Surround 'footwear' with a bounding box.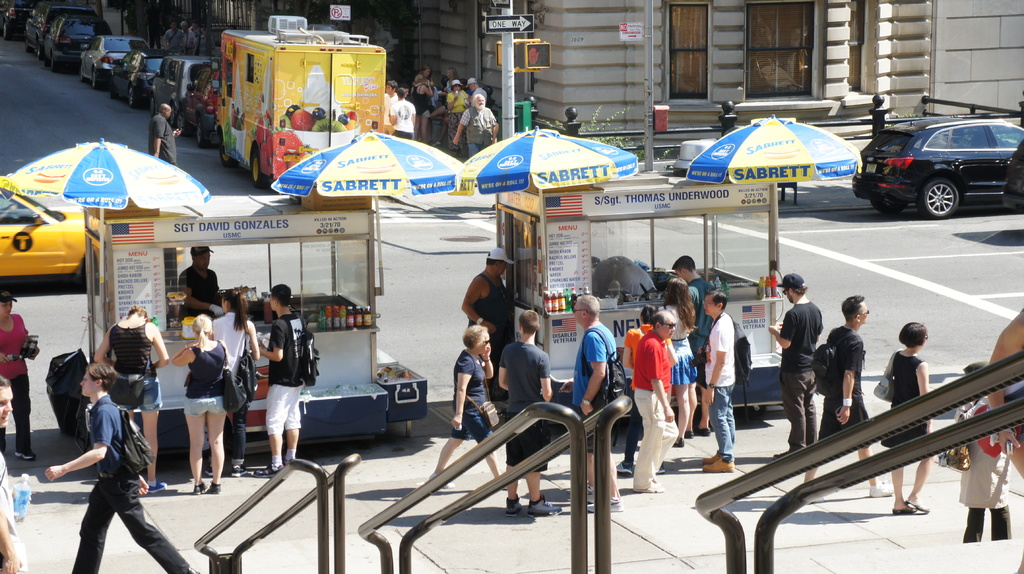
(x1=201, y1=468, x2=216, y2=477).
